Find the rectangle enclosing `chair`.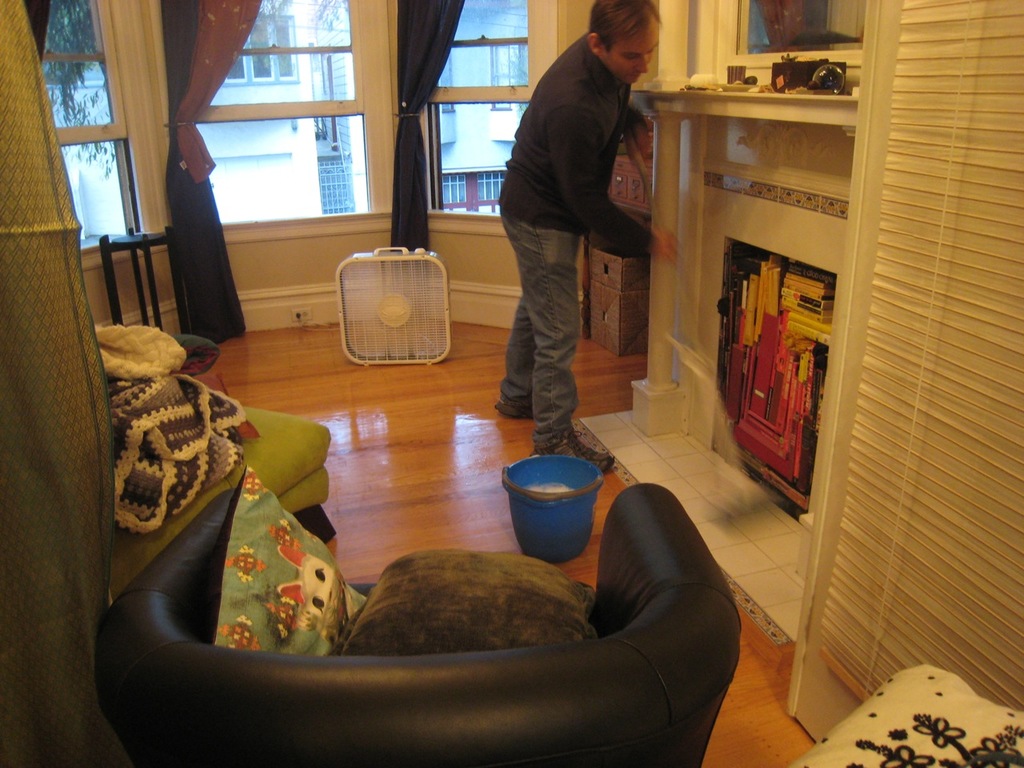
125/481/709/767.
